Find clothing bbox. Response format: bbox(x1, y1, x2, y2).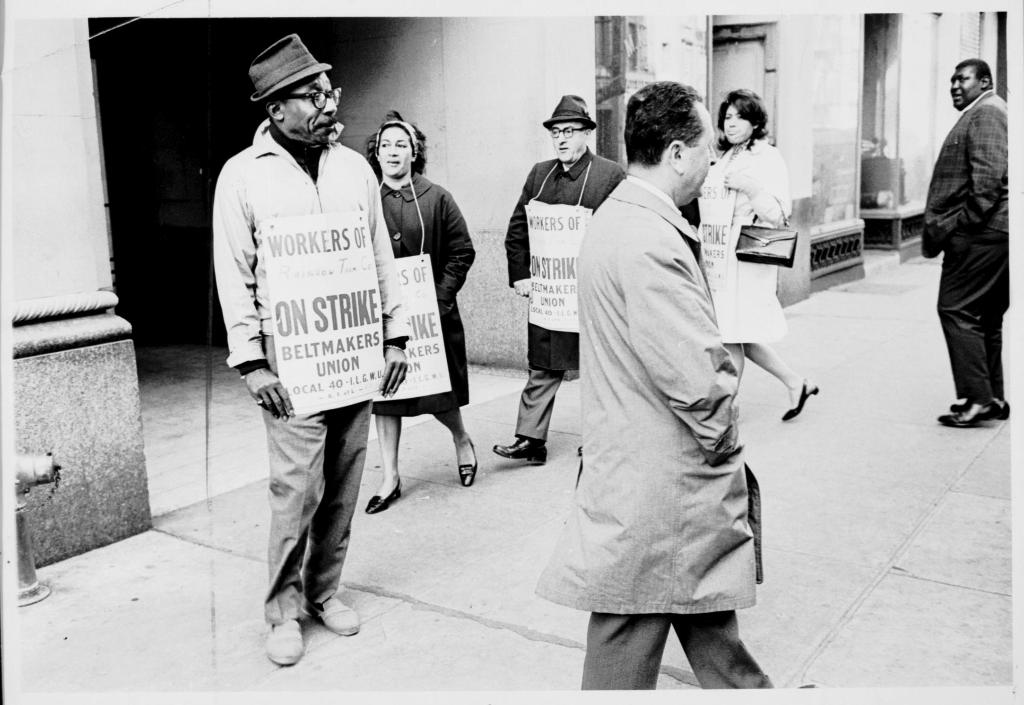
bbox(691, 127, 792, 353).
